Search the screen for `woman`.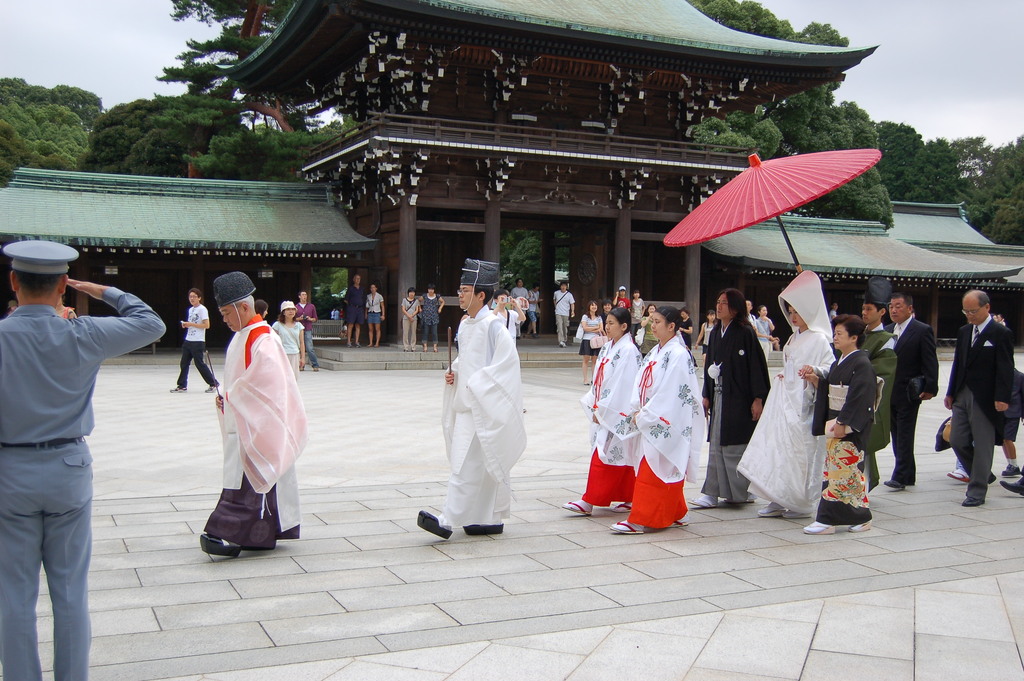
Found at [564, 309, 643, 516].
